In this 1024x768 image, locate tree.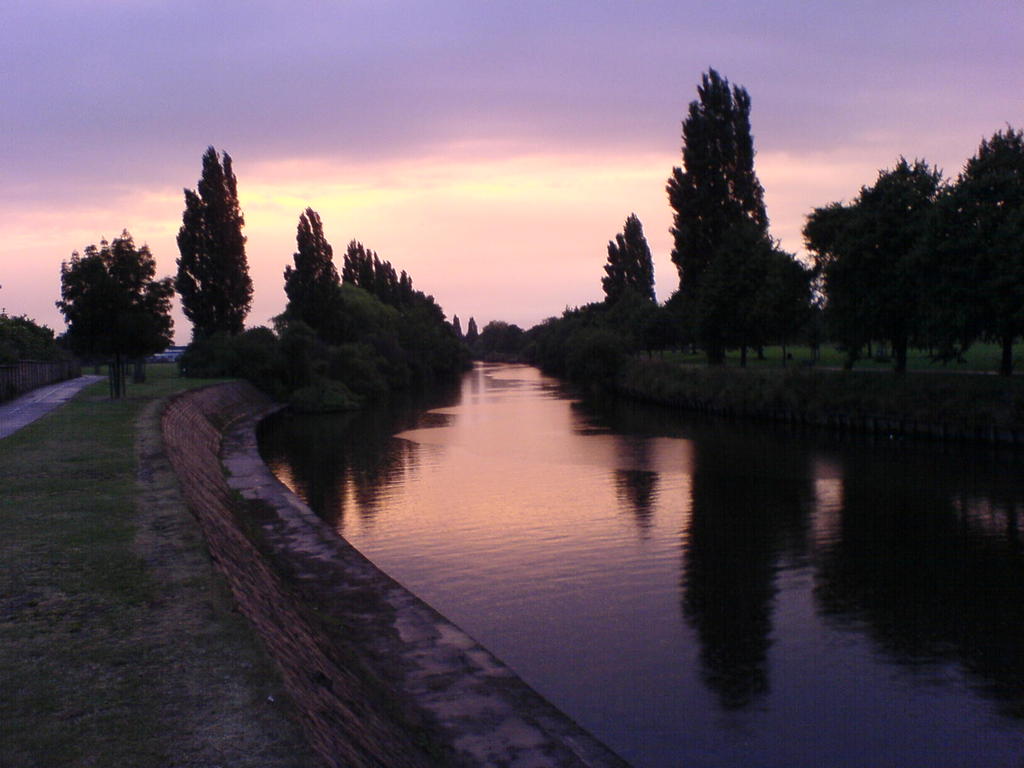
Bounding box: bbox=(153, 131, 252, 360).
